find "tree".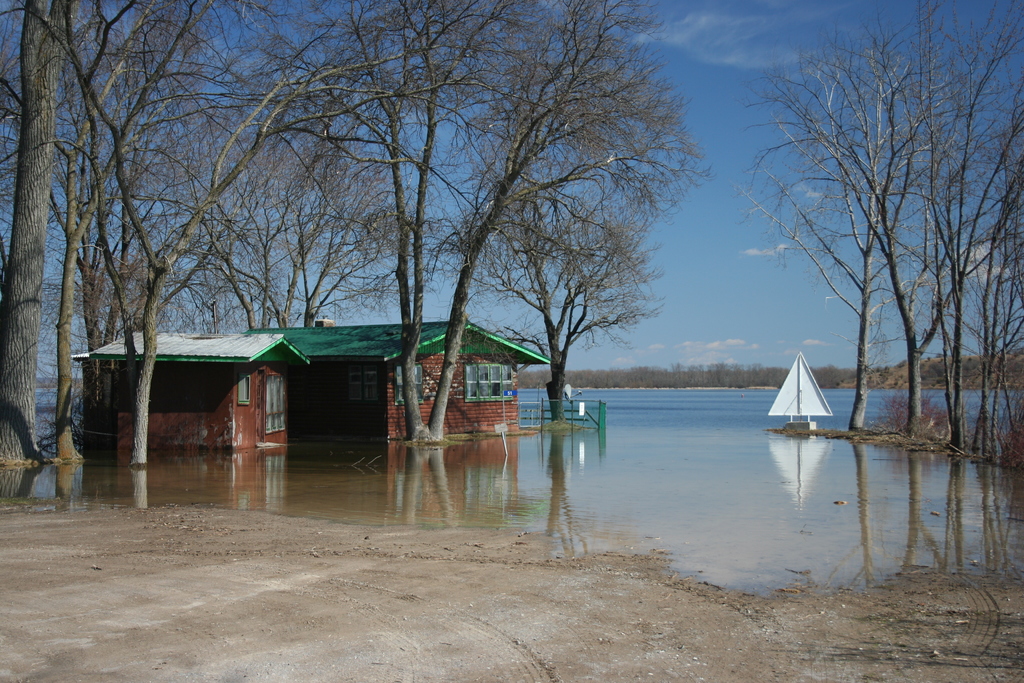
Rect(0, 0, 209, 480).
